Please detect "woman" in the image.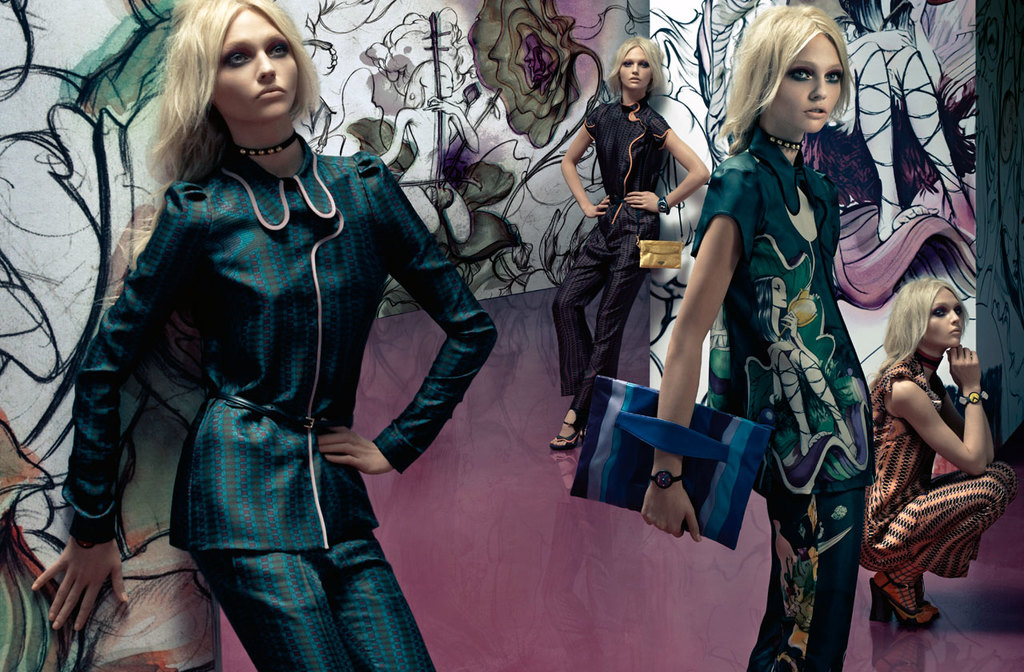
638, 3, 884, 671.
